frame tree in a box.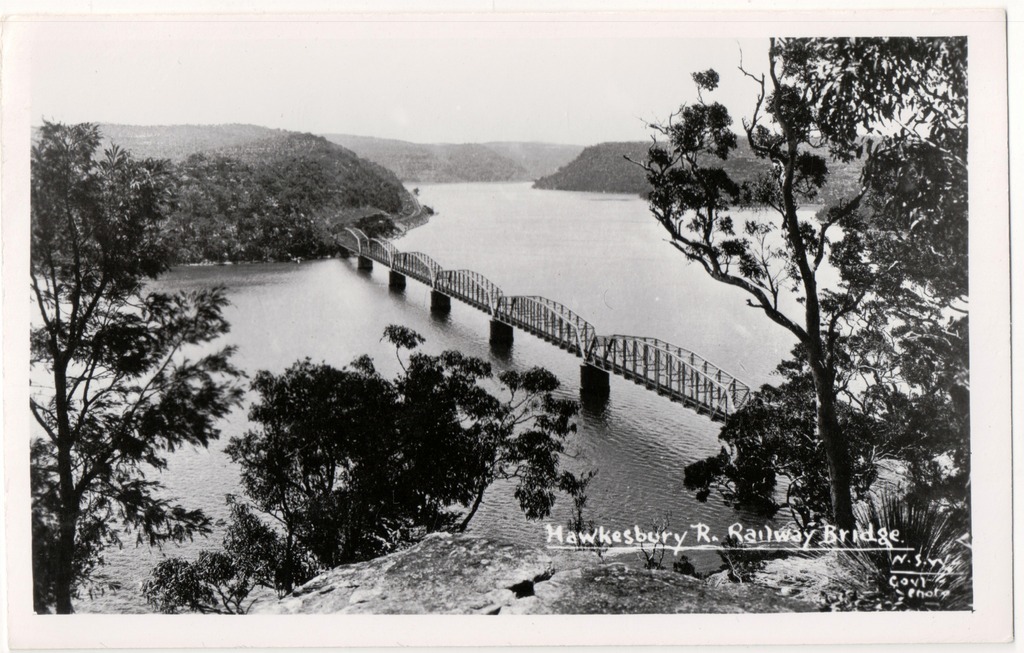
pyautogui.locateOnScreen(145, 495, 289, 614).
